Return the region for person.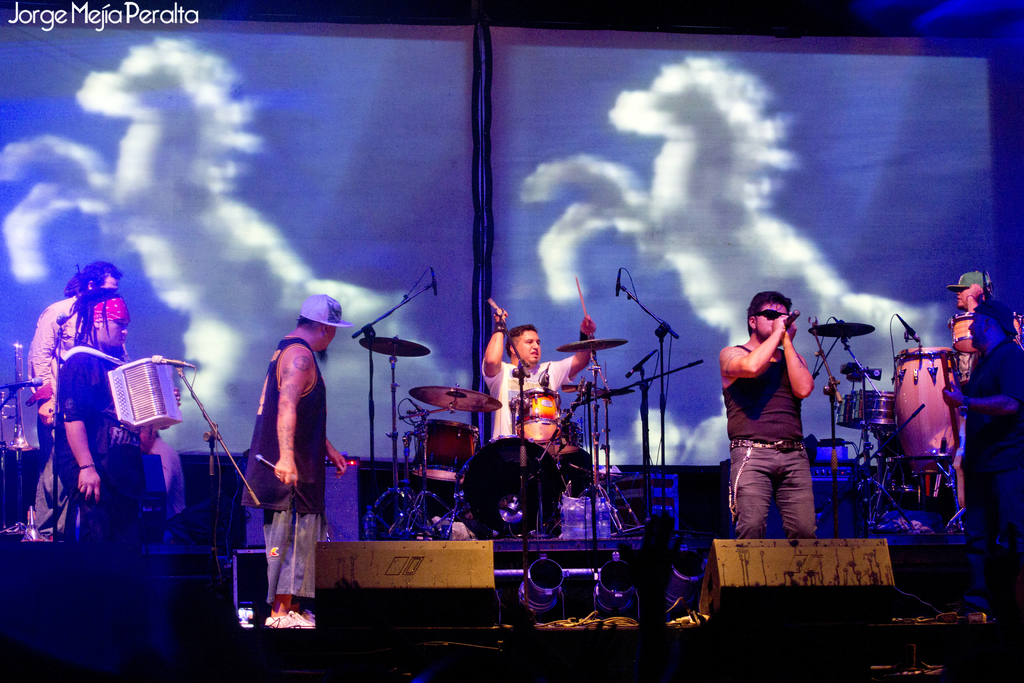
(x1=24, y1=258, x2=123, y2=544).
